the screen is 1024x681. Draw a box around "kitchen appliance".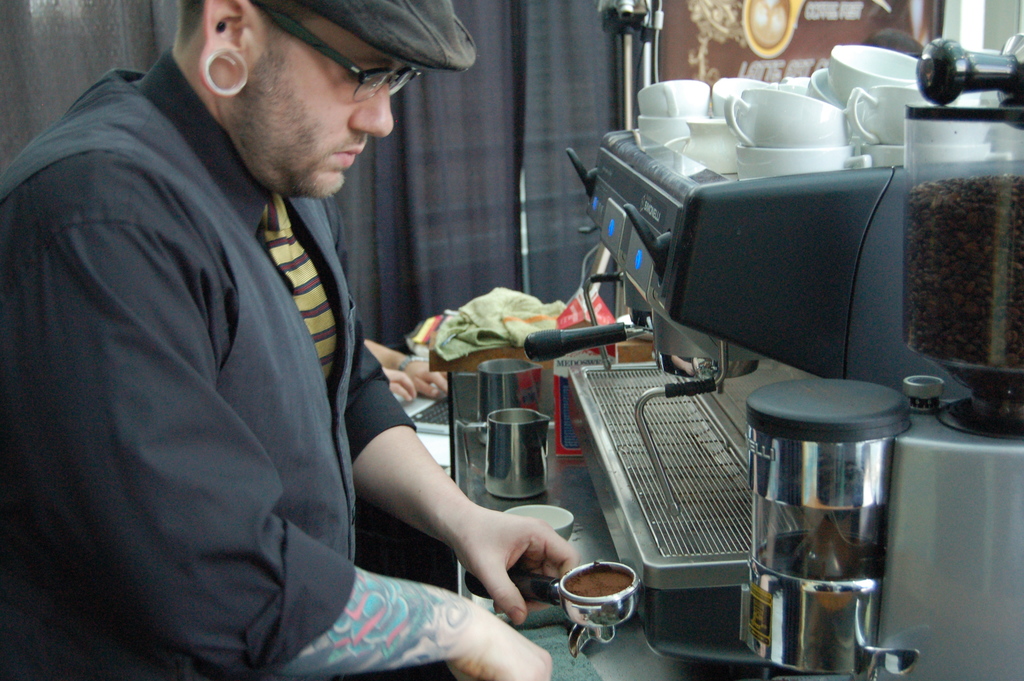
bbox=(646, 110, 732, 145).
